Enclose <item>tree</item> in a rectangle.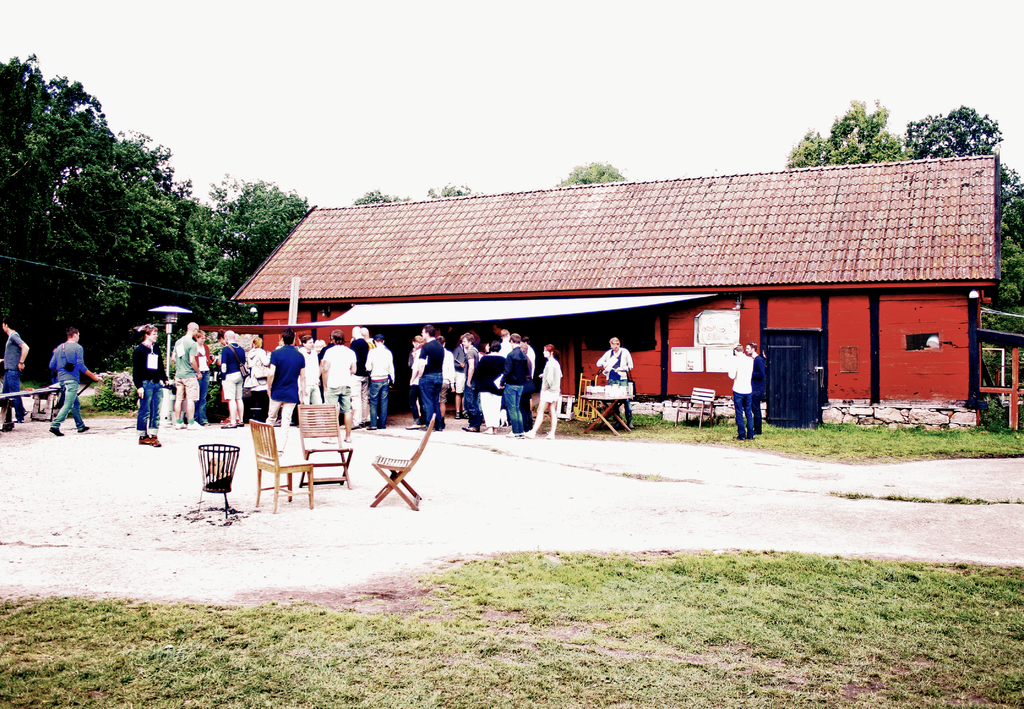
bbox(355, 186, 407, 207).
